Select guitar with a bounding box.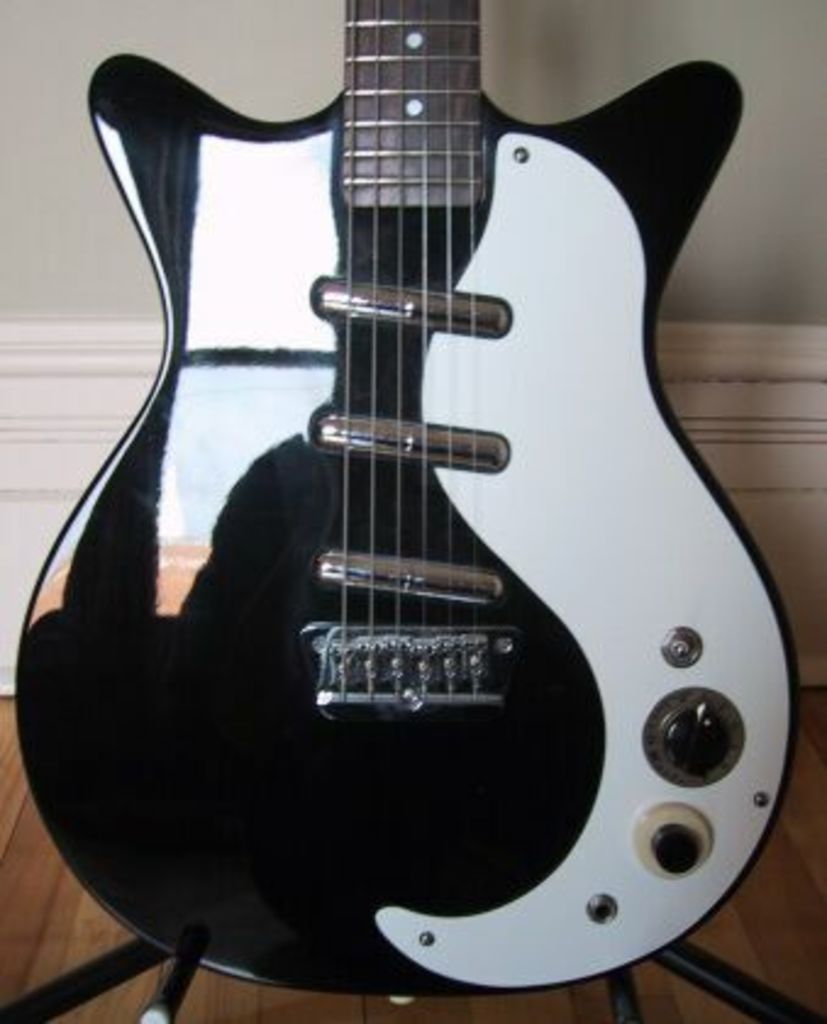
{"x1": 46, "y1": 0, "x2": 815, "y2": 1000}.
